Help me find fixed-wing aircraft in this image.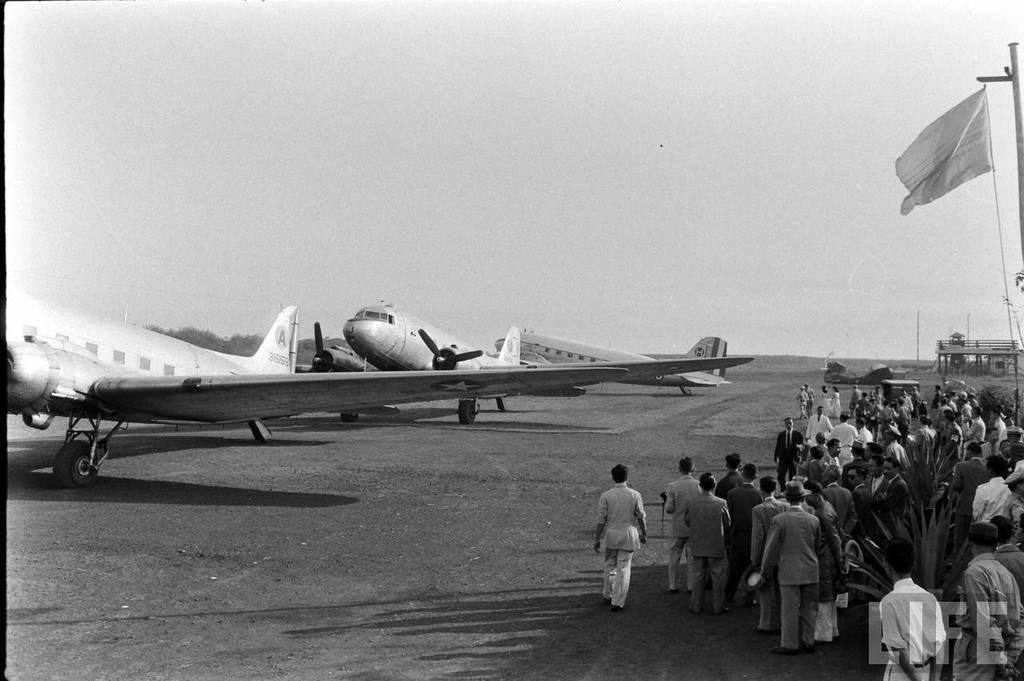
Found it: bbox=[823, 360, 919, 384].
